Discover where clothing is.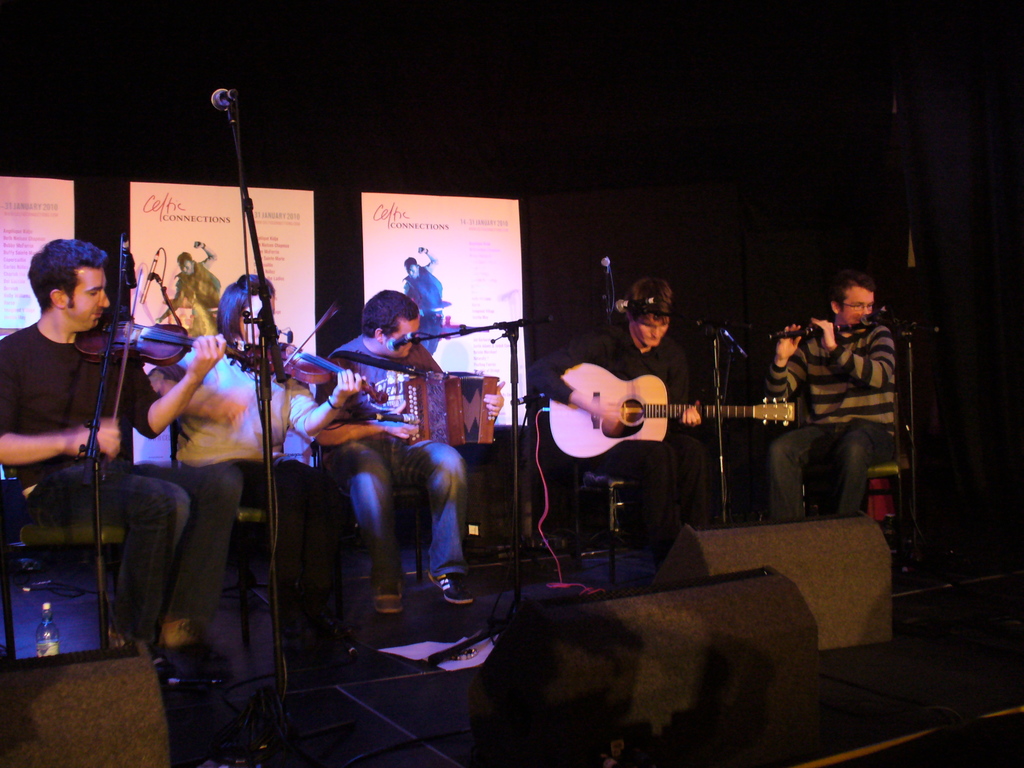
Discovered at {"x1": 527, "y1": 310, "x2": 722, "y2": 560}.
